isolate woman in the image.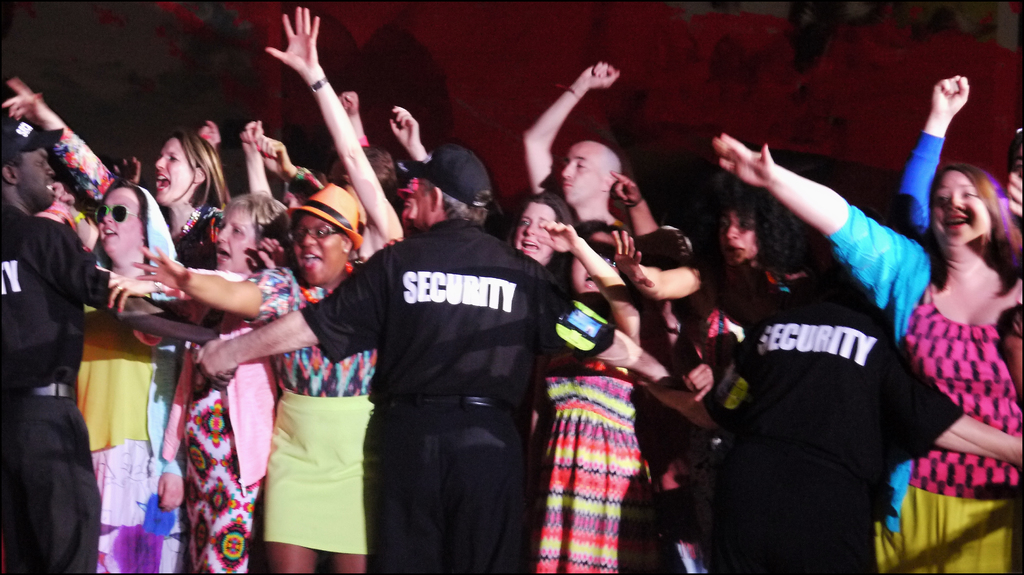
Isolated region: <box>713,157,1014,574</box>.
